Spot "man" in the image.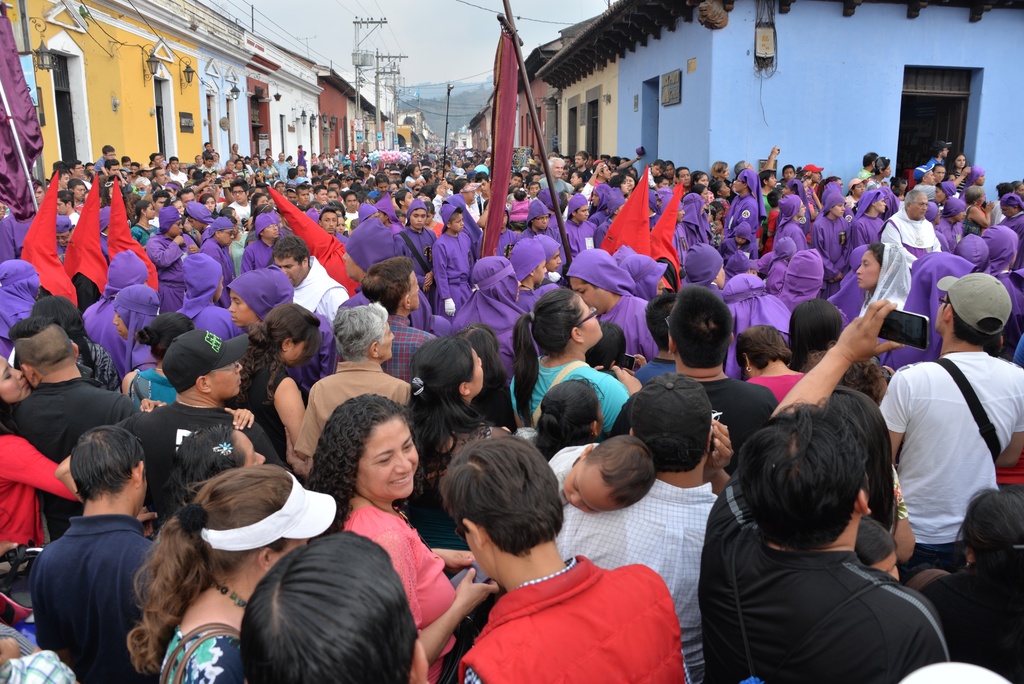
"man" found at <bbox>270, 234, 349, 326</bbox>.
